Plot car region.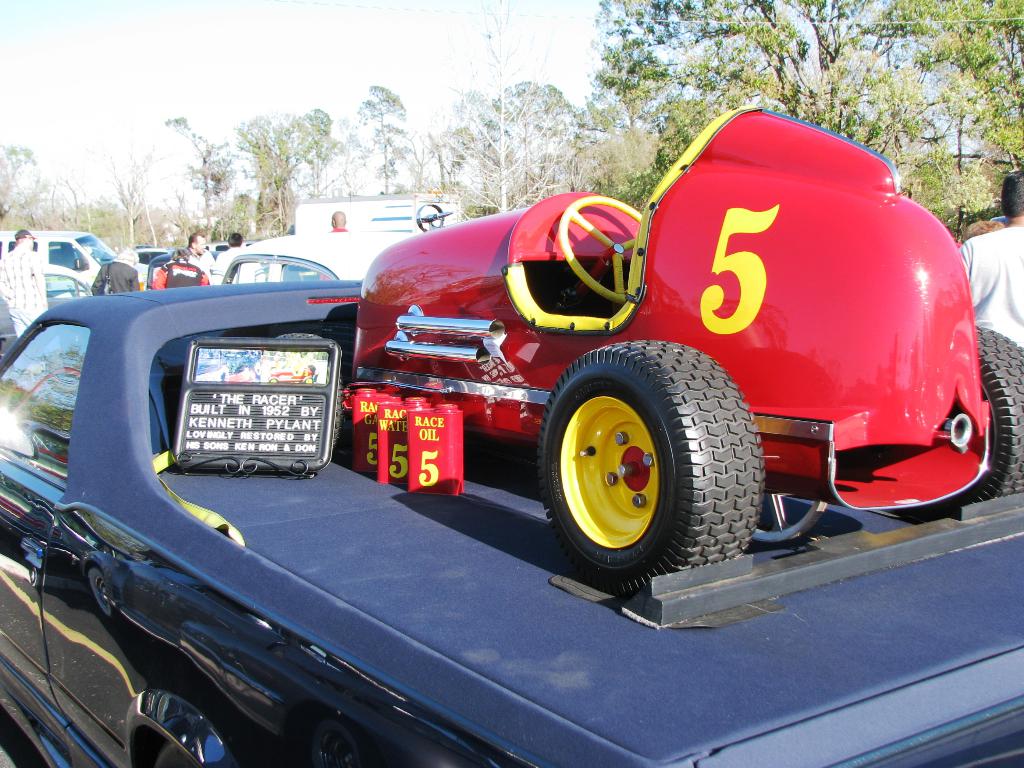
Plotted at 0:228:115:285.
